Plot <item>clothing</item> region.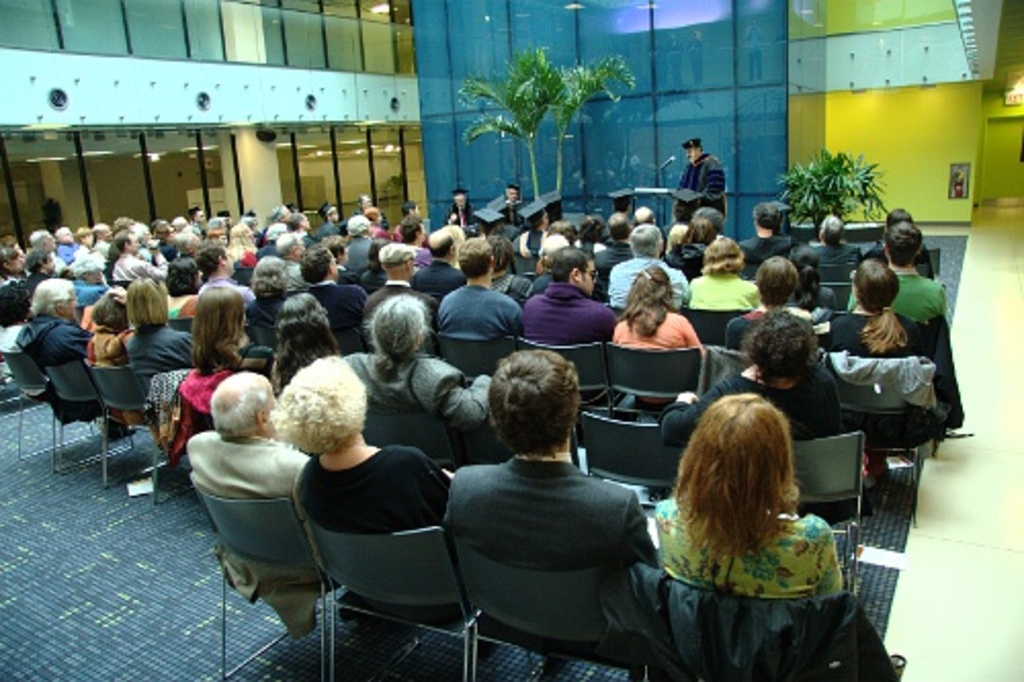
Plotted at left=850, top=264, right=948, bottom=317.
